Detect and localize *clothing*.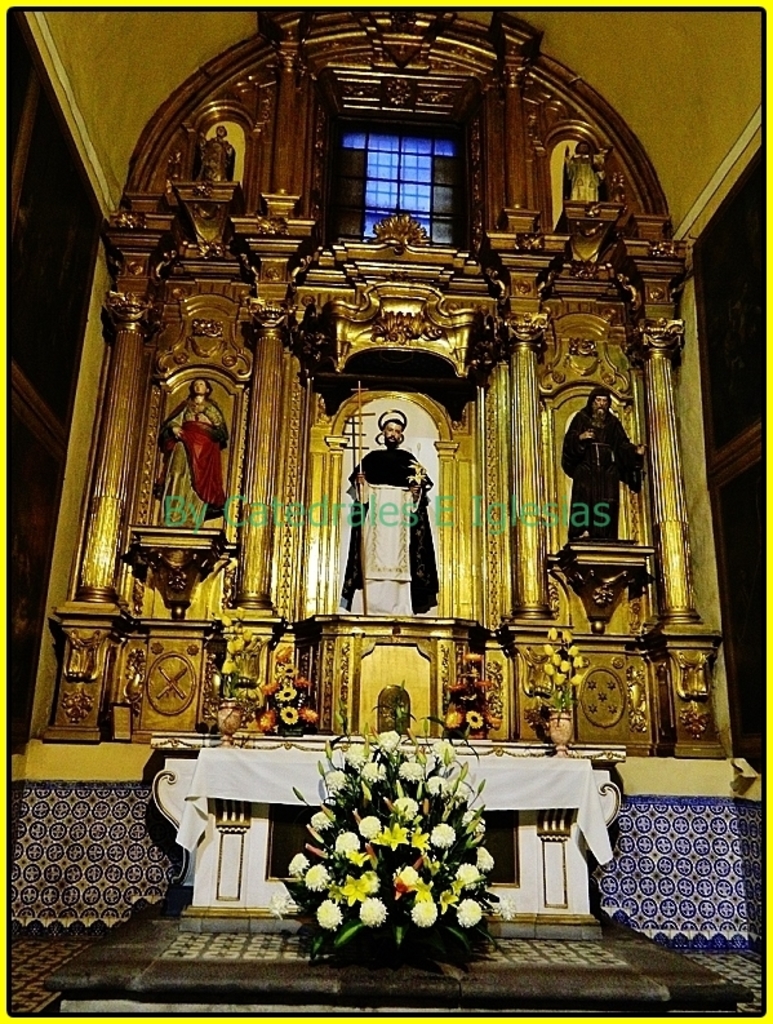
Localized at x1=154, y1=396, x2=227, y2=519.
